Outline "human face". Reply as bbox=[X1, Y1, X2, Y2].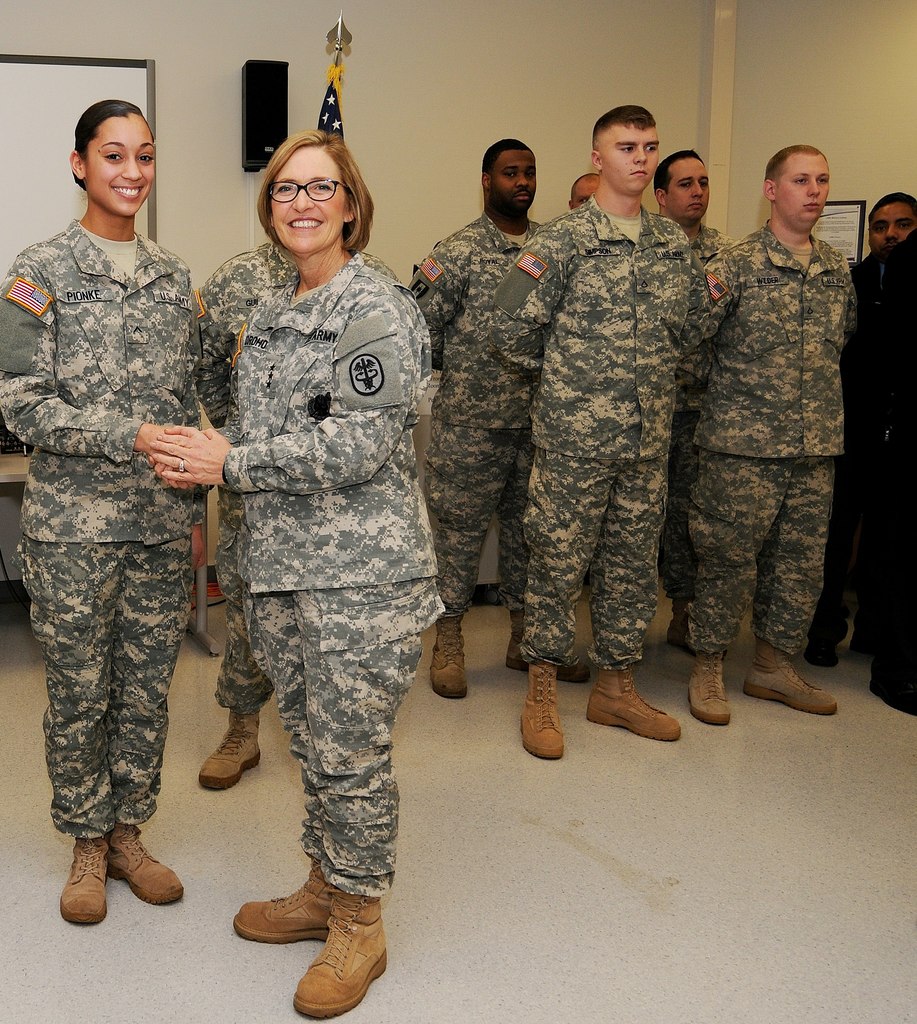
bbox=[85, 116, 155, 220].
